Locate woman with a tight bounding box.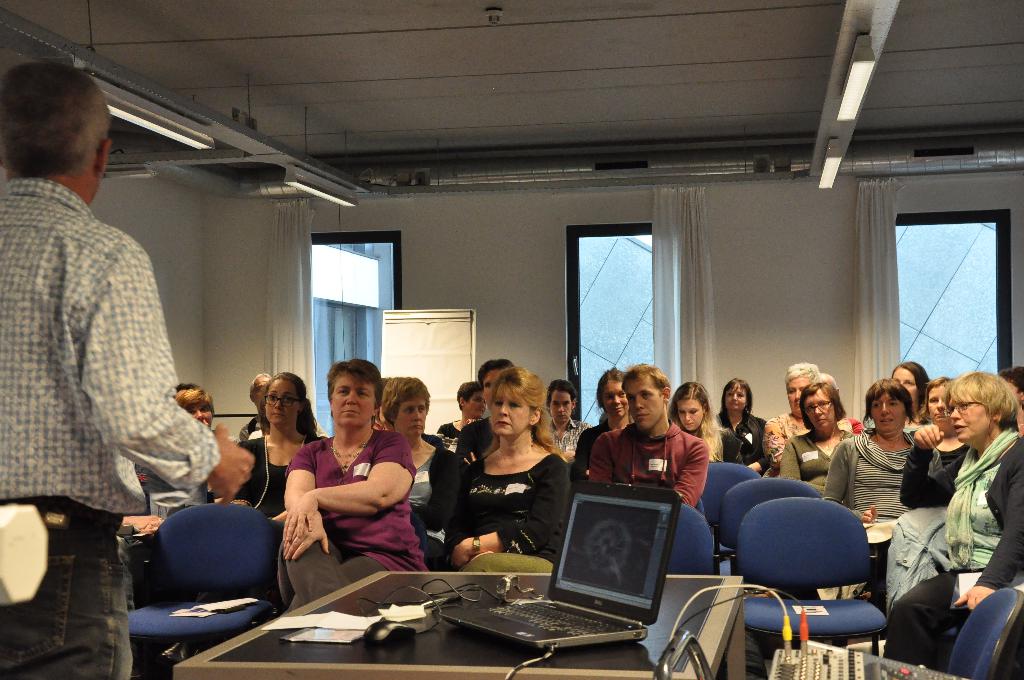
region(884, 373, 1023, 658).
